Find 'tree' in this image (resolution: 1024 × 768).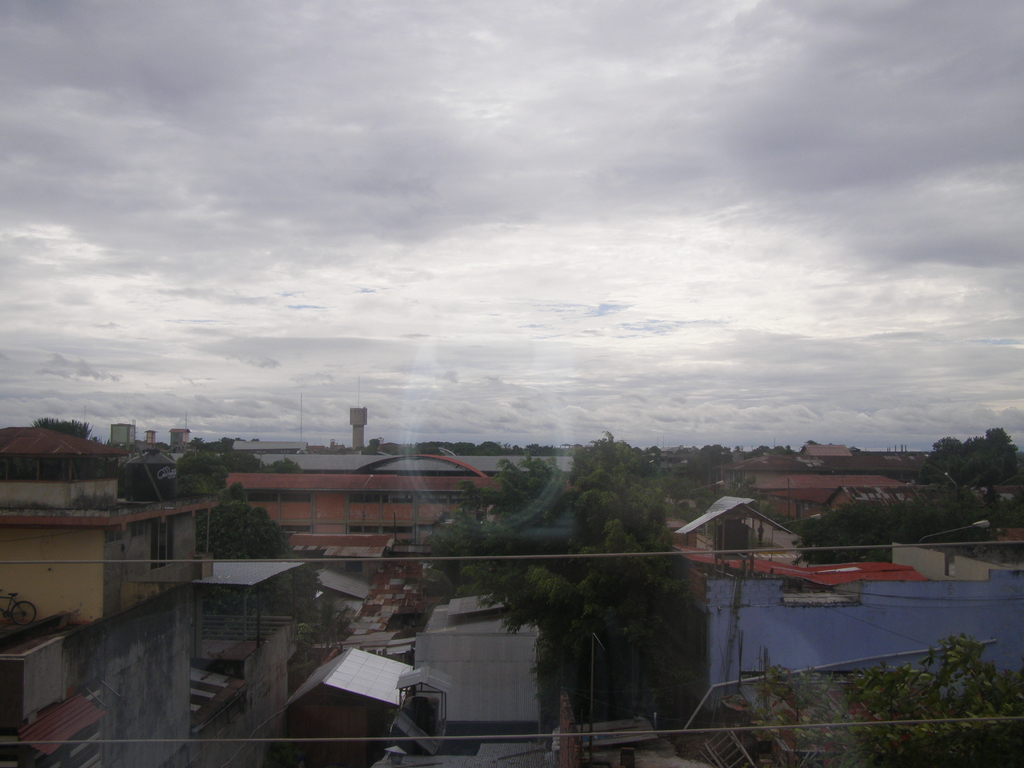
(x1=358, y1=436, x2=376, y2=455).
